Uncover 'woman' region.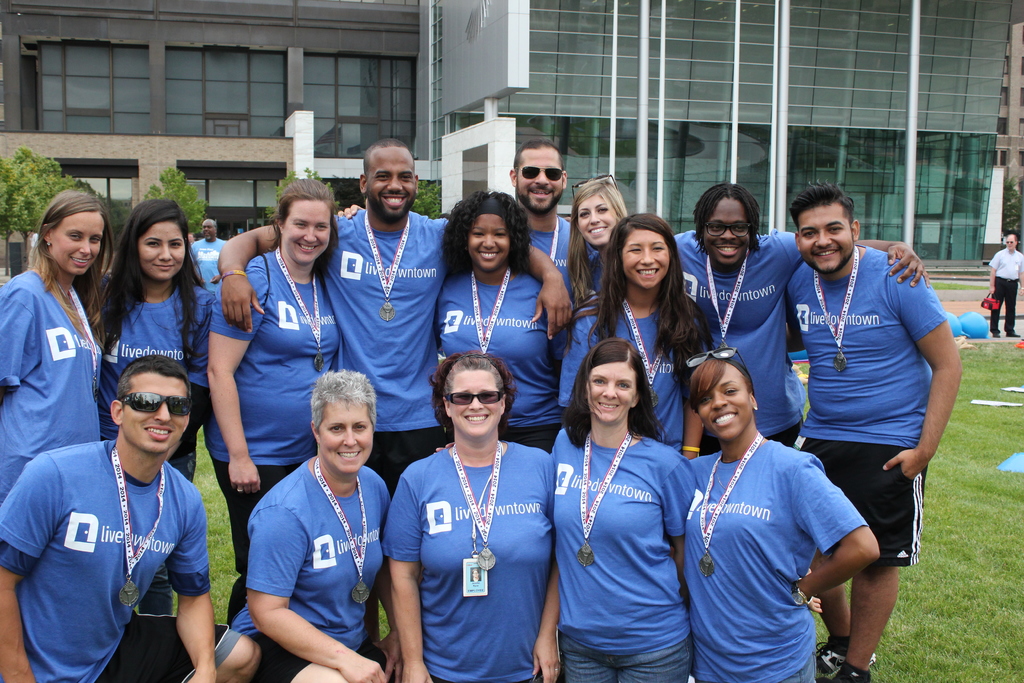
Uncovered: pyautogui.locateOnScreen(97, 198, 218, 486).
